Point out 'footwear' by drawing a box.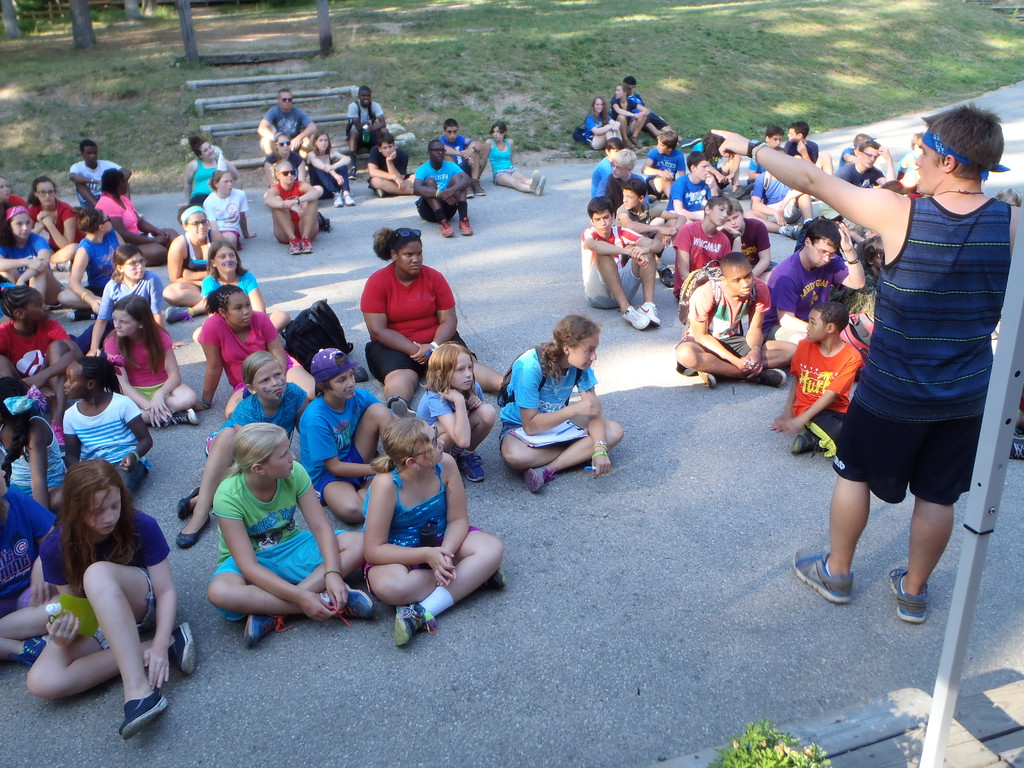
x1=239 y1=604 x2=291 y2=648.
